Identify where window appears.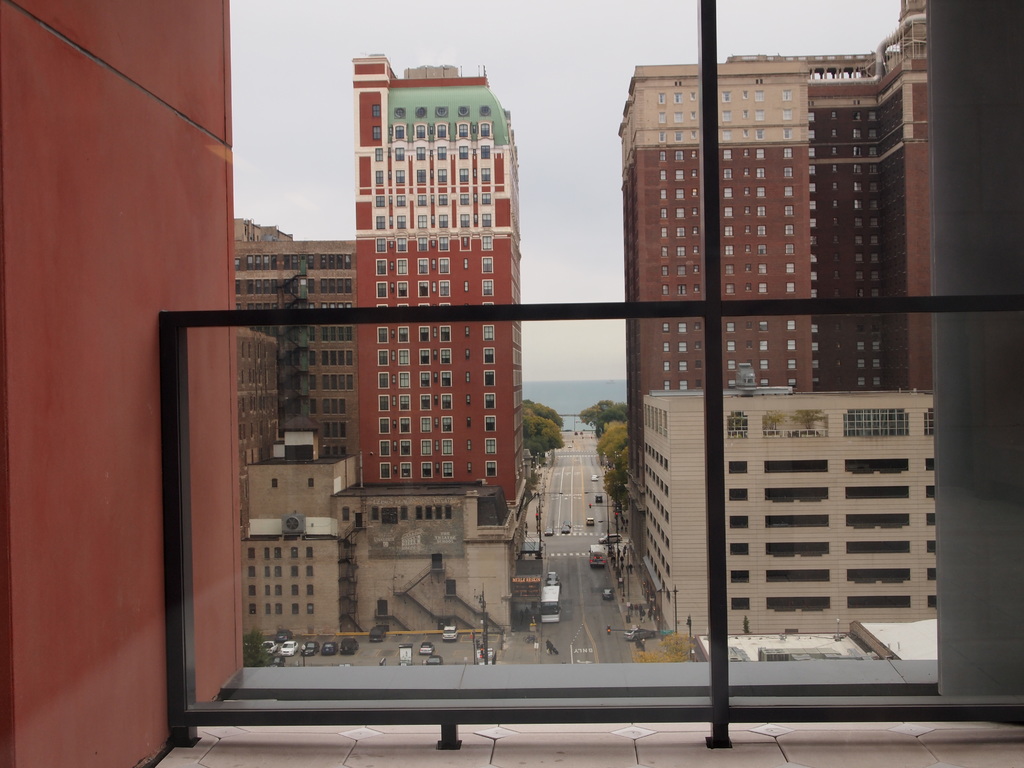
Appears at bbox(377, 440, 390, 457).
